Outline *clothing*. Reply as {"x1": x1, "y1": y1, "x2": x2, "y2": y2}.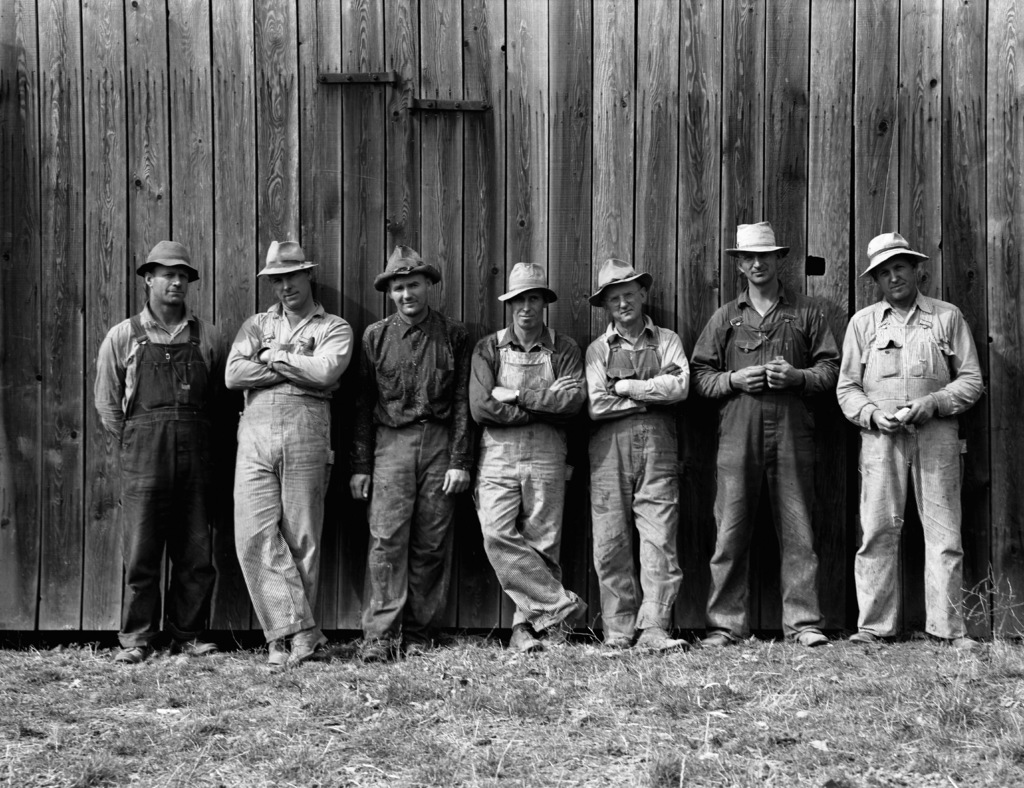
{"x1": 344, "y1": 300, "x2": 476, "y2": 471}.
